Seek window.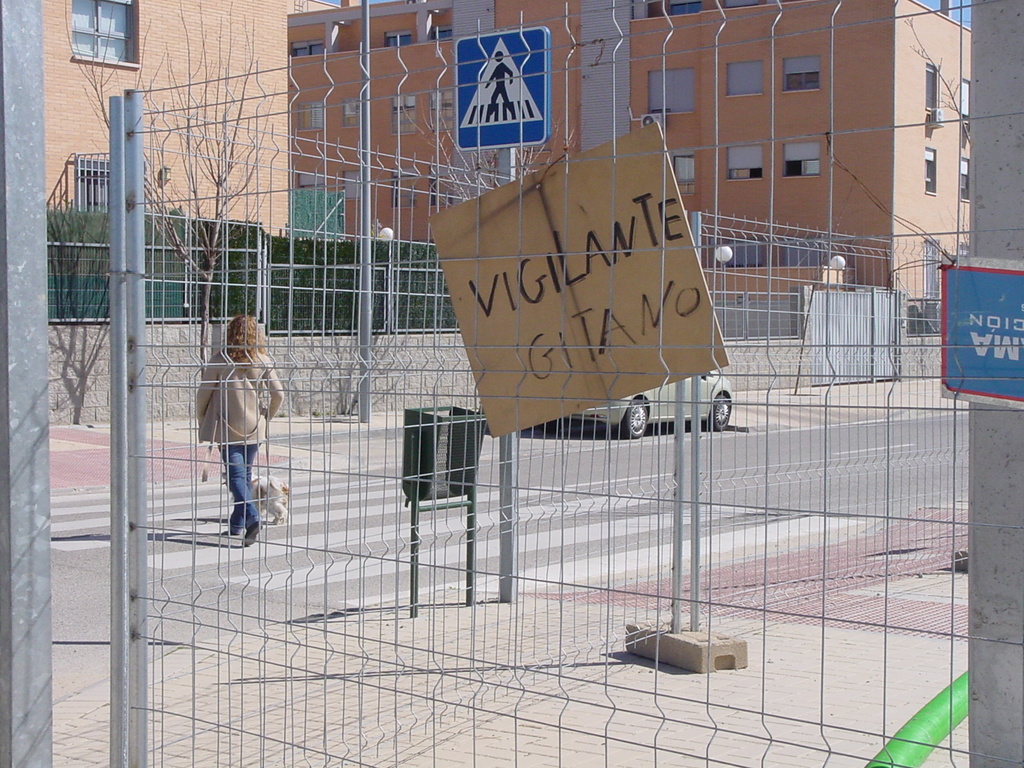
rect(67, 0, 134, 65).
